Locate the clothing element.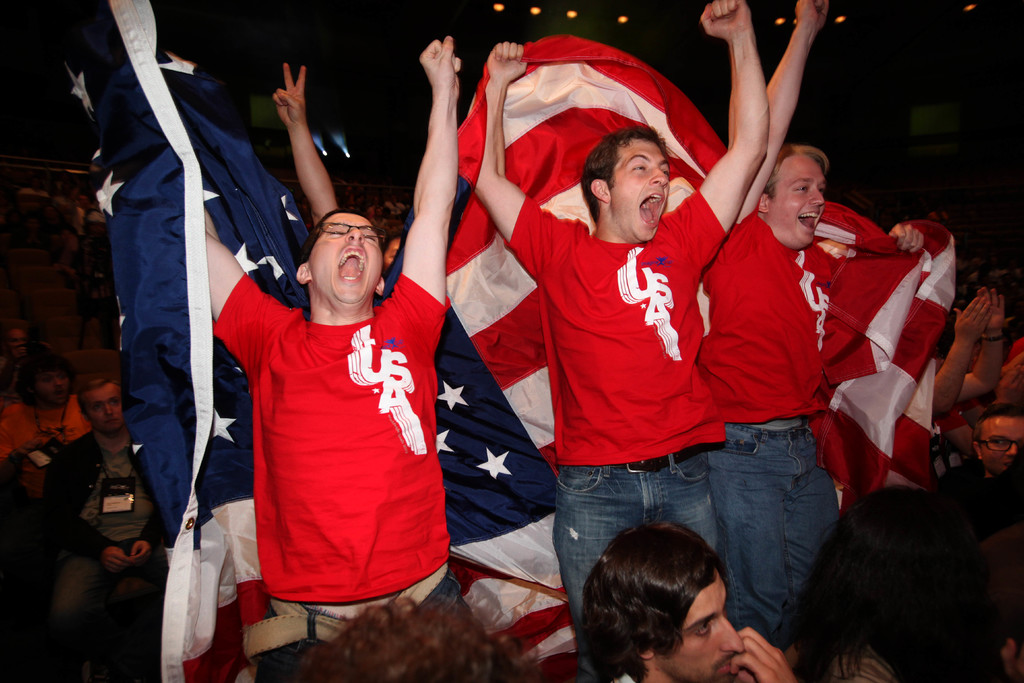
Element bbox: bbox=[686, 206, 840, 651].
